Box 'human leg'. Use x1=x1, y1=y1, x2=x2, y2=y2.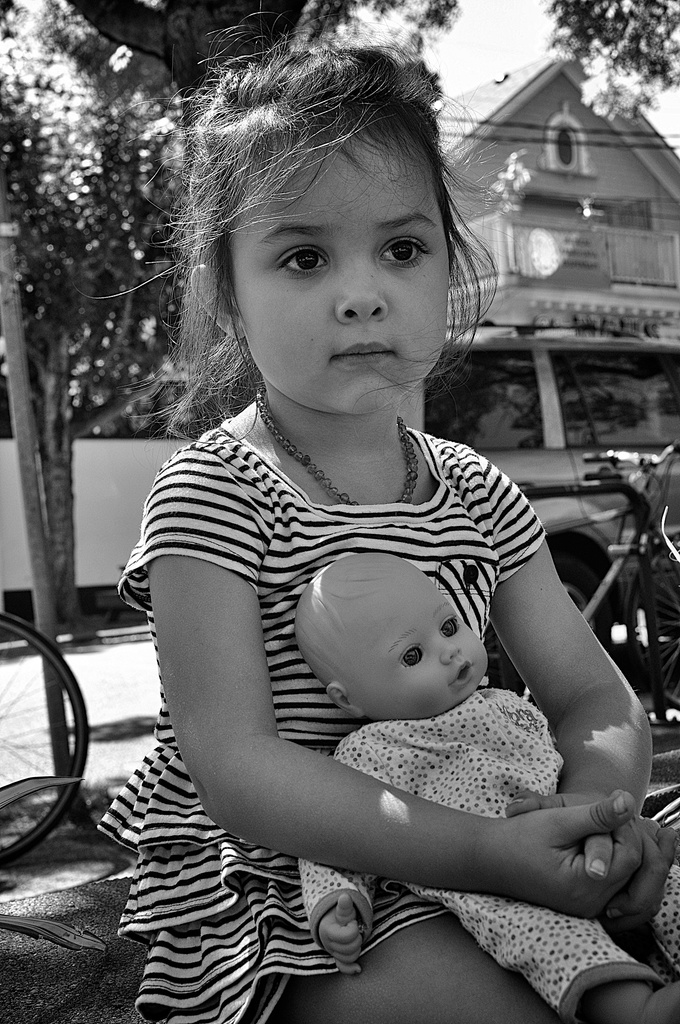
x1=418, y1=893, x2=676, y2=1022.
